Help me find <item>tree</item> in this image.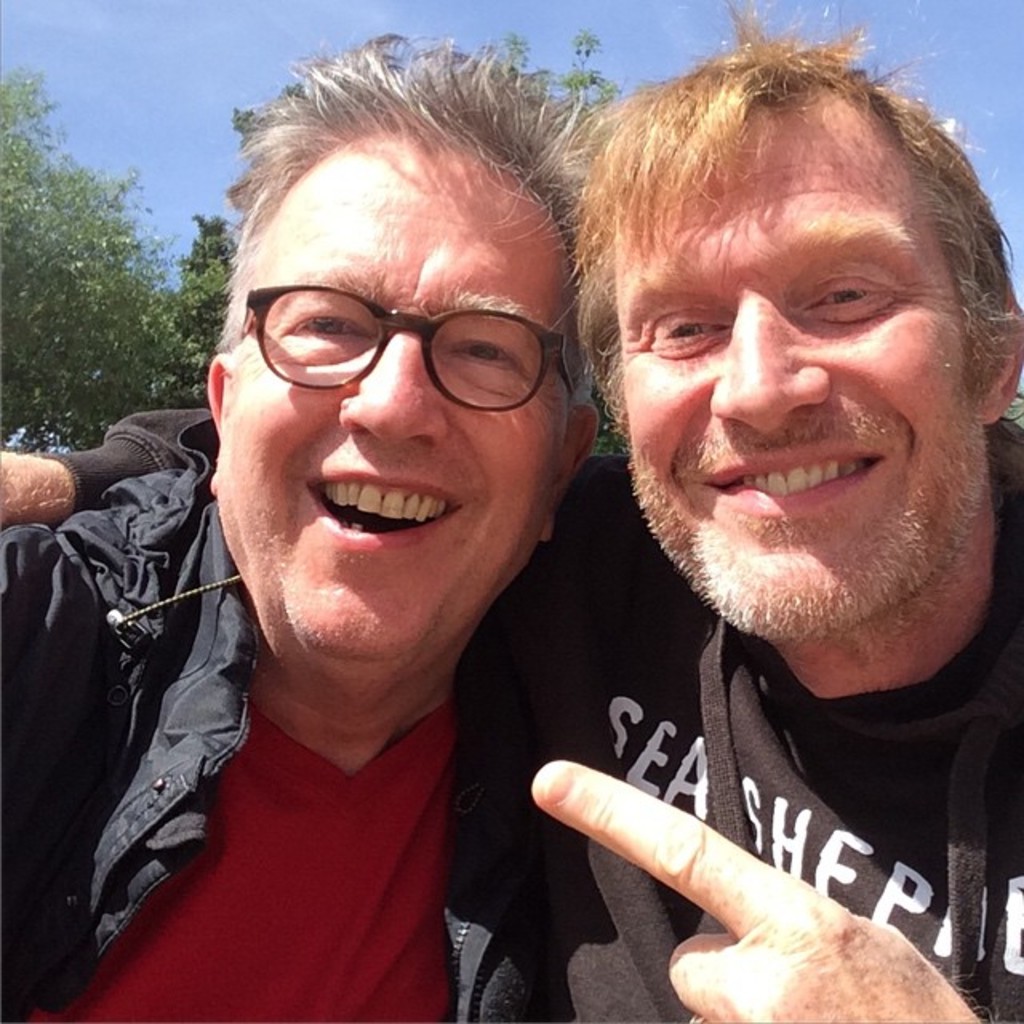
Found it: select_region(242, 32, 619, 112).
